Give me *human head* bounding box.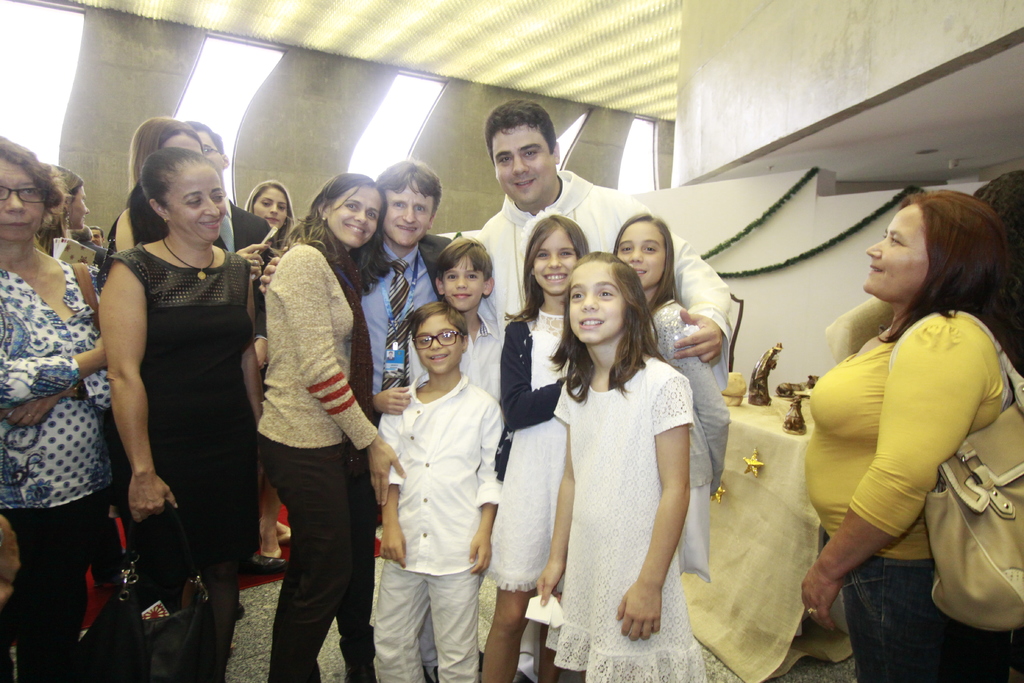
l=484, t=99, r=560, b=203.
